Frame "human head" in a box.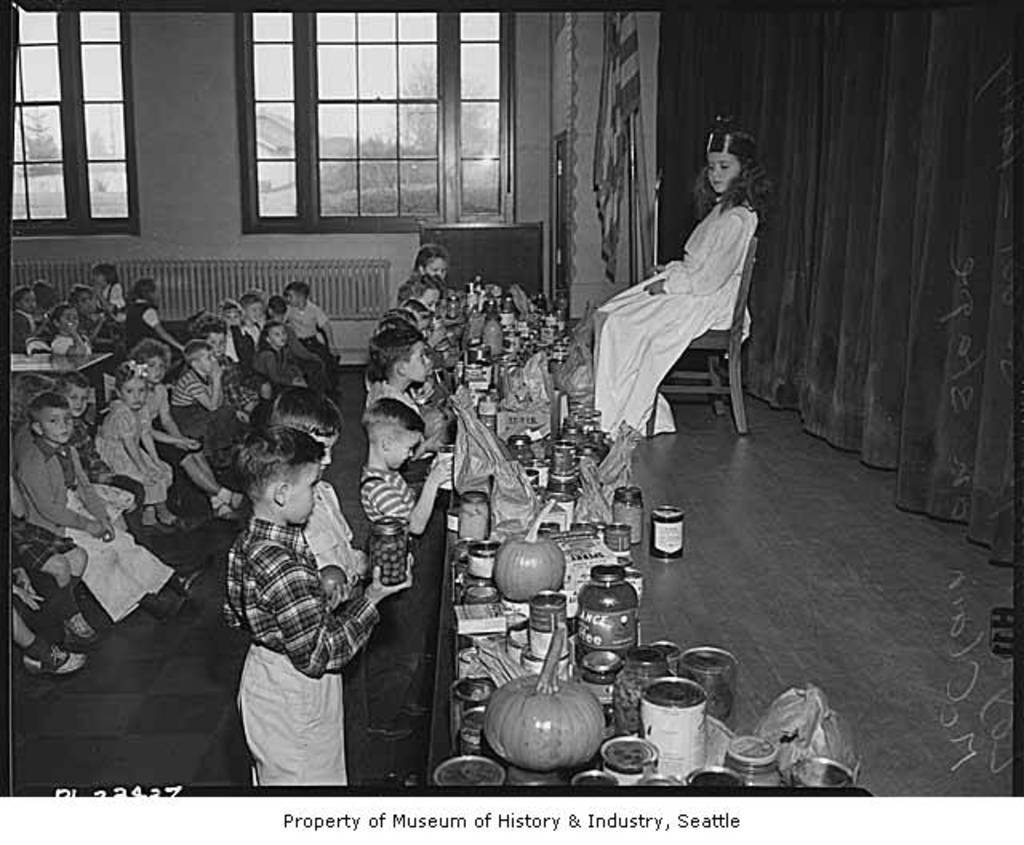
<region>269, 296, 285, 325</region>.
